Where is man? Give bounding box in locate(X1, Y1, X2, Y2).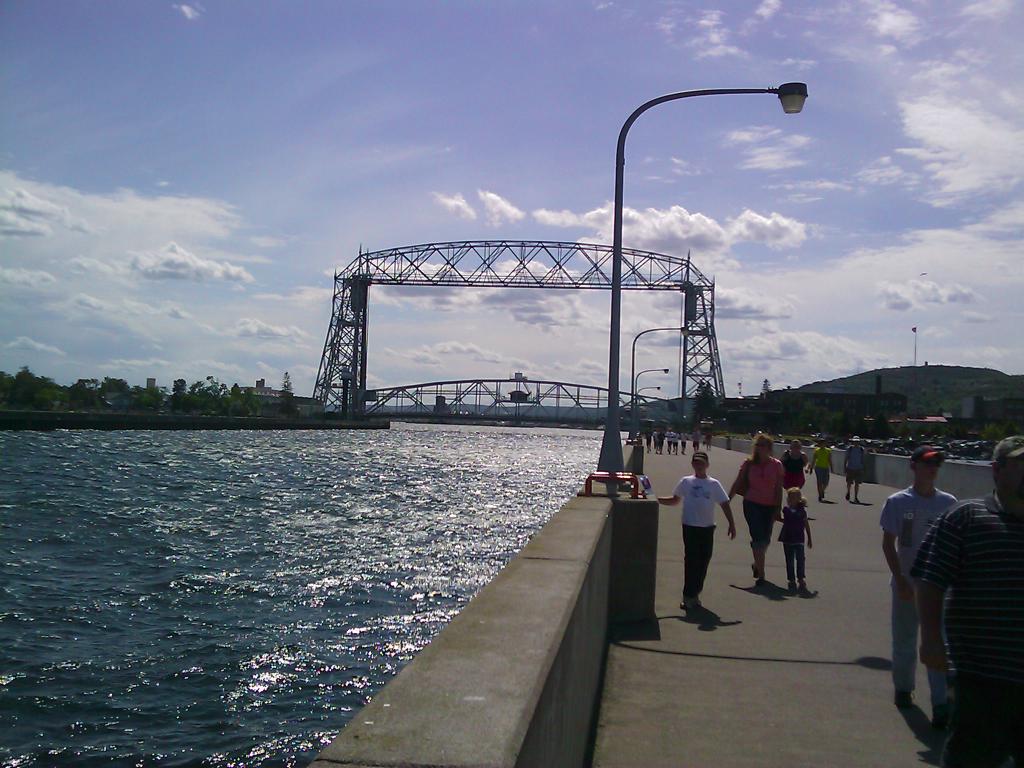
locate(908, 438, 1023, 767).
